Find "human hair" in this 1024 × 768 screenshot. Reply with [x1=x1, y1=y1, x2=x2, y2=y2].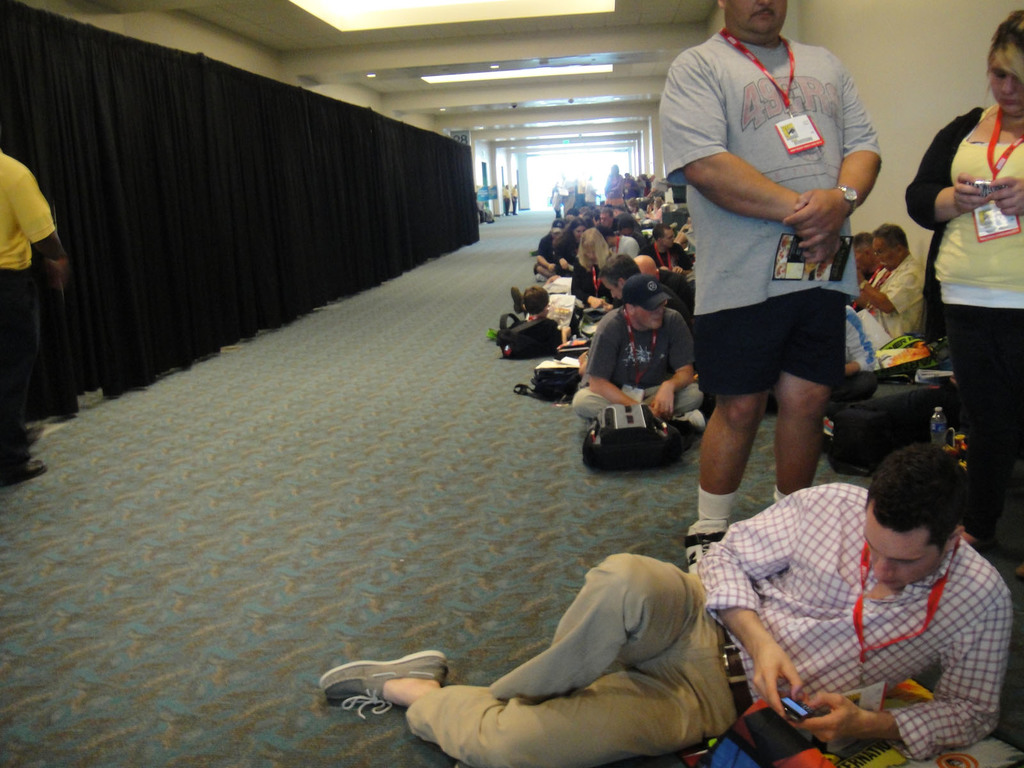
[x1=858, y1=444, x2=973, y2=552].
